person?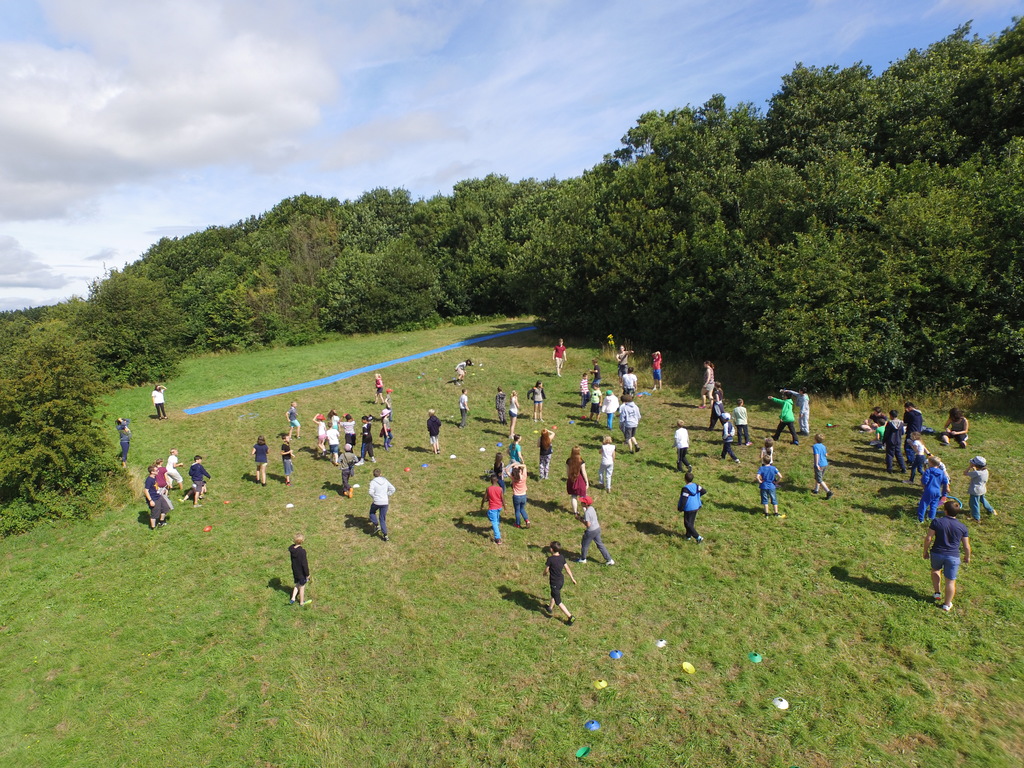
538, 543, 578, 630
